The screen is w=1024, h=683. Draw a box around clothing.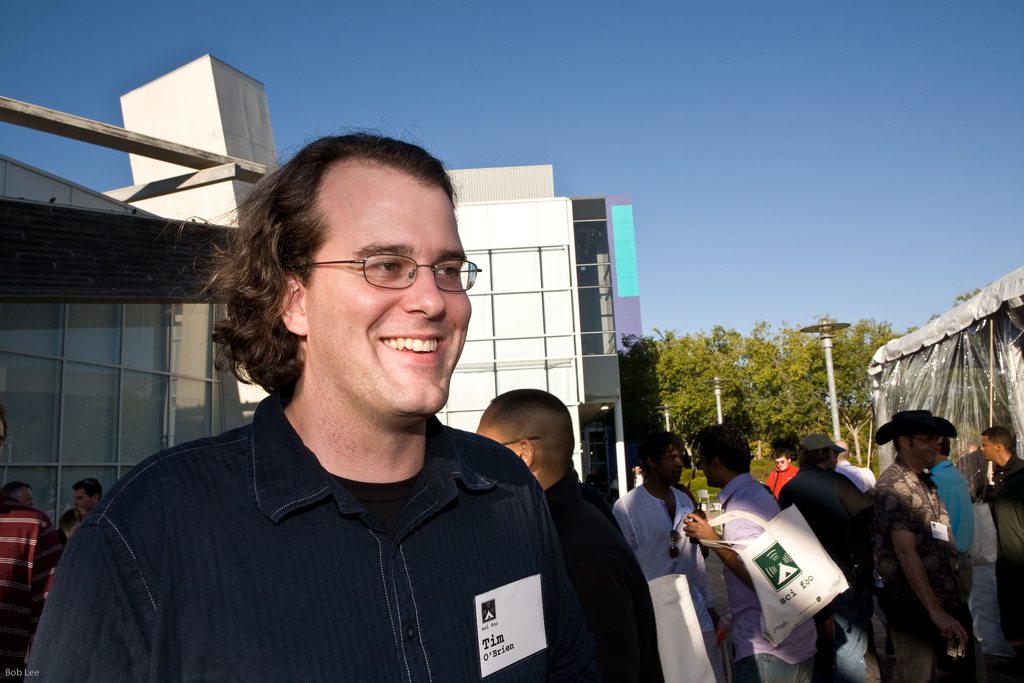
bbox=[977, 452, 1023, 682].
